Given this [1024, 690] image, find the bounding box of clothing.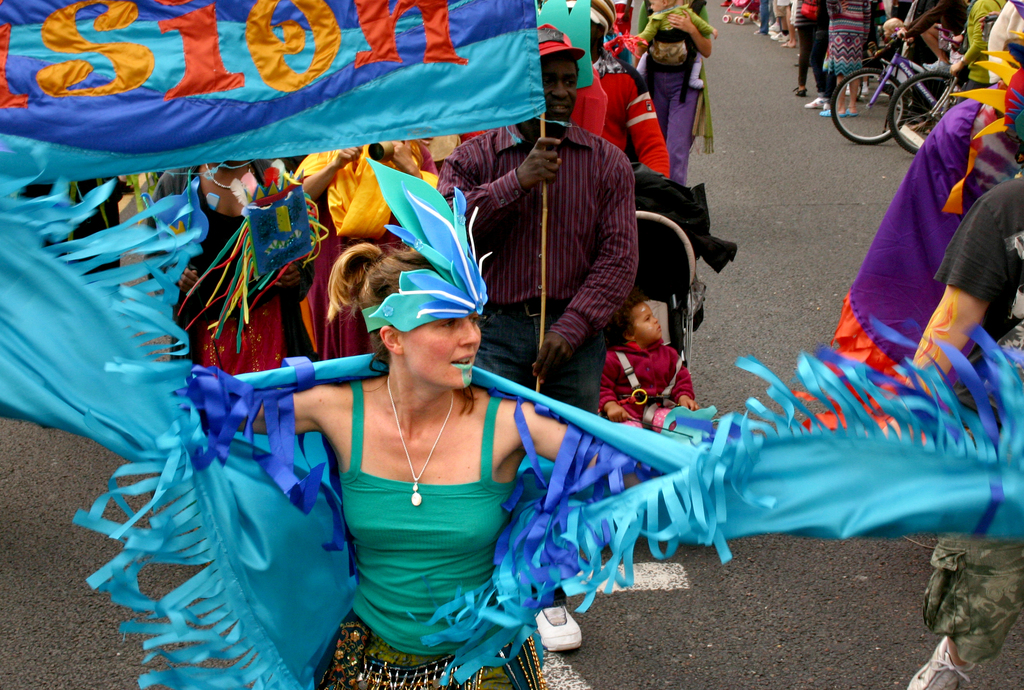
(left=821, top=0, right=870, bottom=73).
